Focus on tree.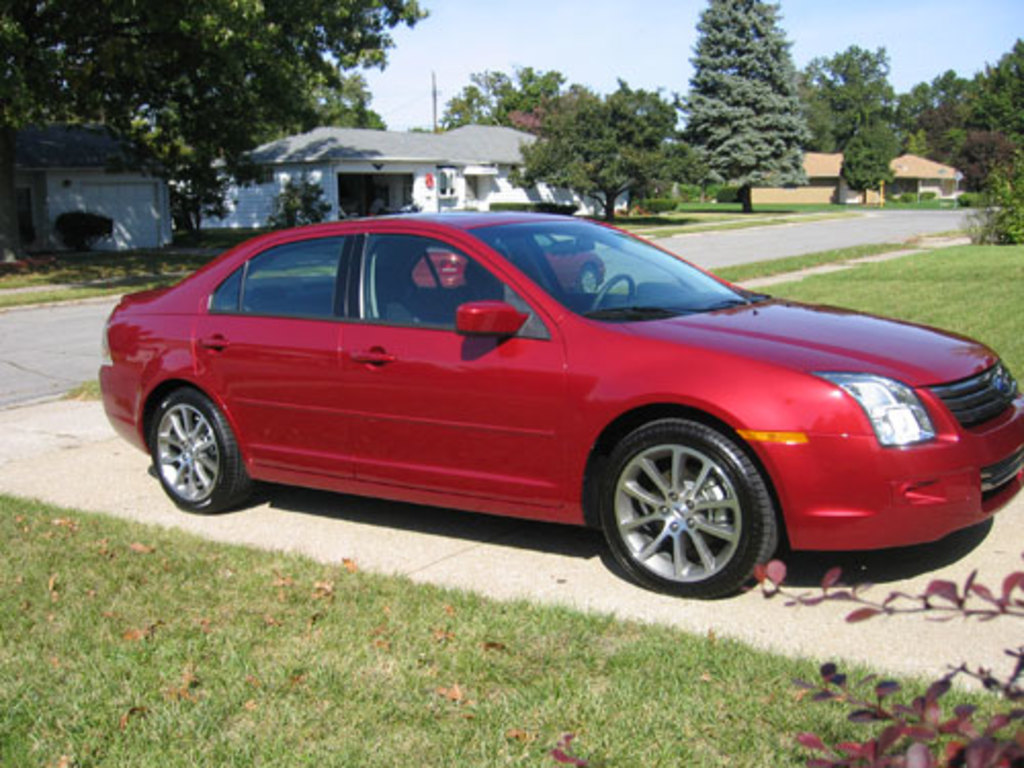
Focused at {"left": 668, "top": 14, "right": 825, "bottom": 186}.
